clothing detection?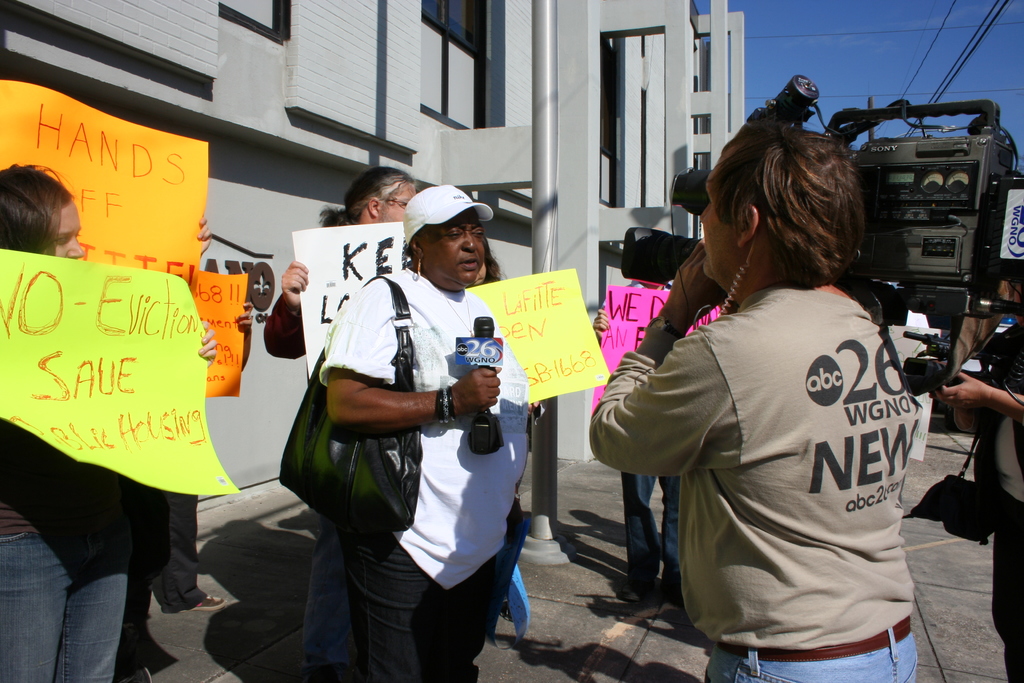
bbox=[263, 302, 358, 672]
